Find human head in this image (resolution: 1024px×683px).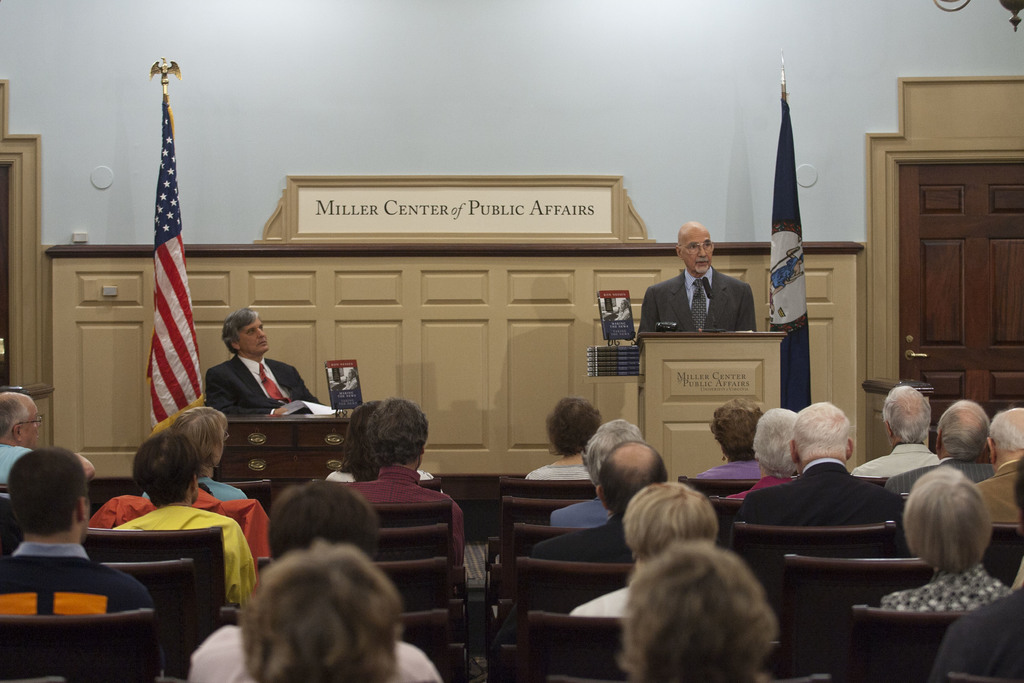
region(753, 408, 797, 480).
